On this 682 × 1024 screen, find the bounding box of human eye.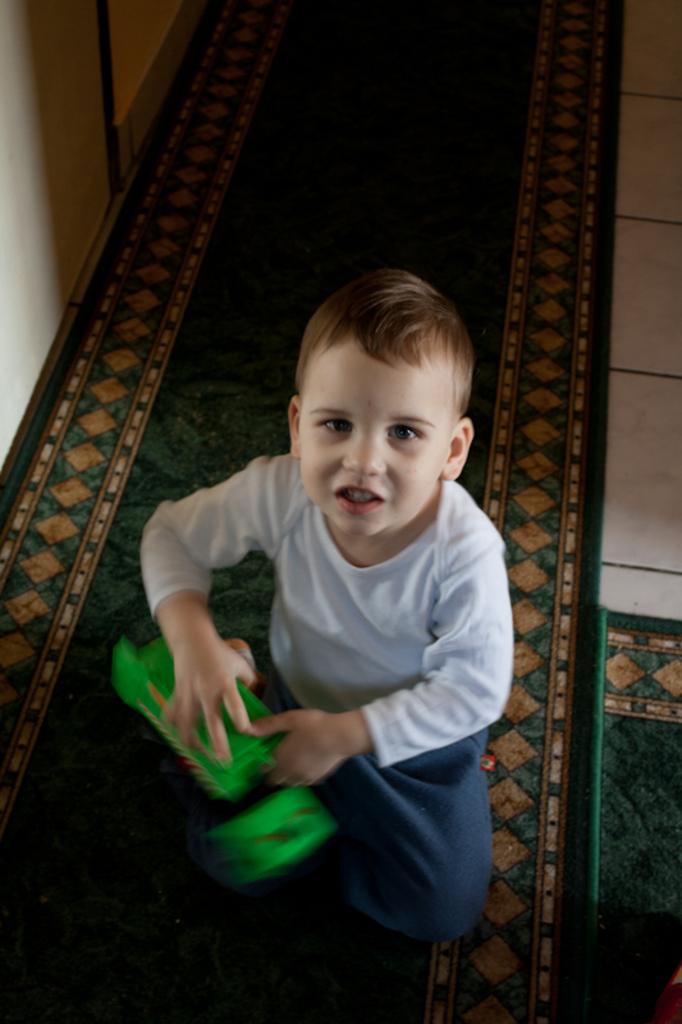
Bounding box: x1=312 y1=411 x2=353 y2=438.
